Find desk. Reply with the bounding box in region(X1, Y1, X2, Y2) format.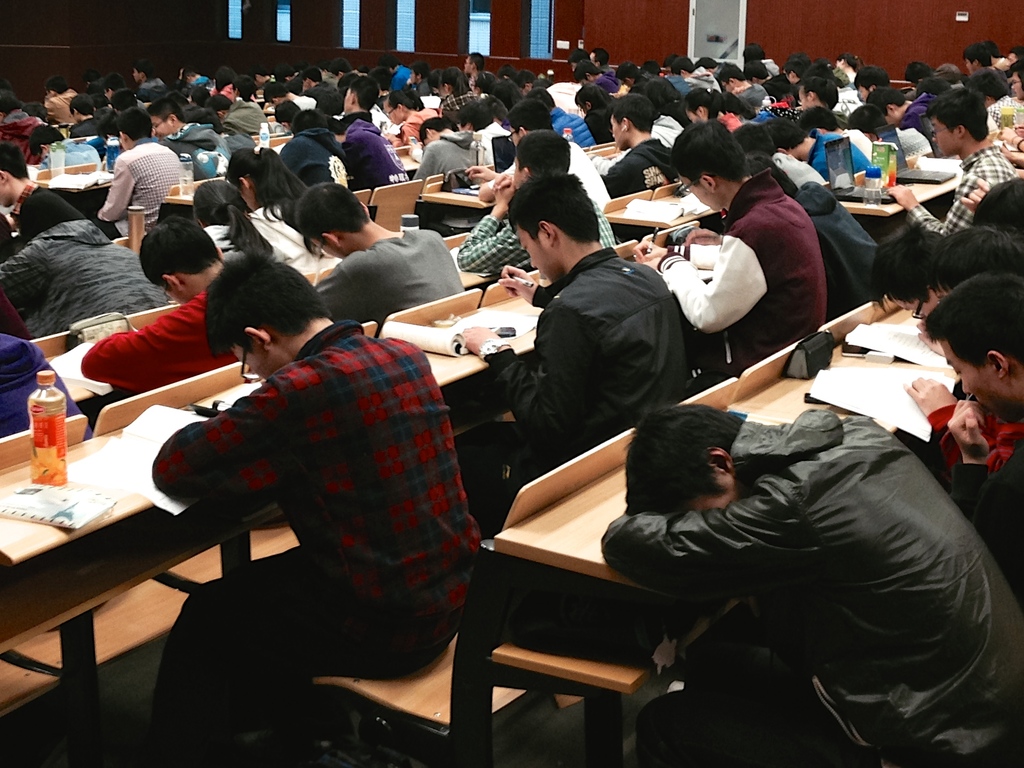
region(0, 423, 284, 767).
